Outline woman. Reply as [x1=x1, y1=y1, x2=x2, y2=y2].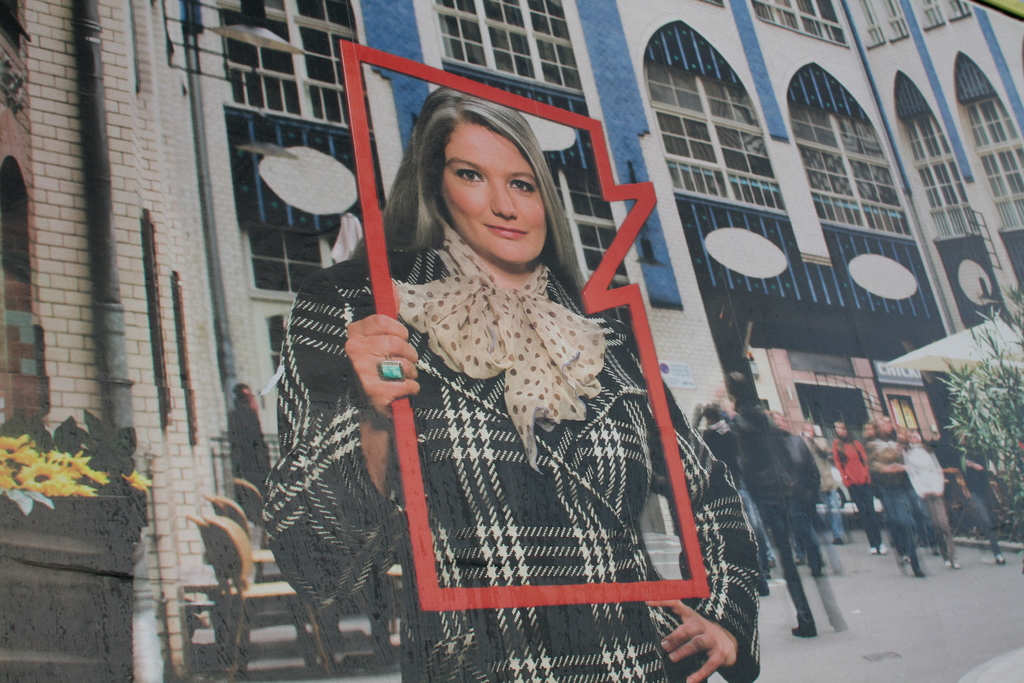
[x1=831, y1=420, x2=890, y2=555].
